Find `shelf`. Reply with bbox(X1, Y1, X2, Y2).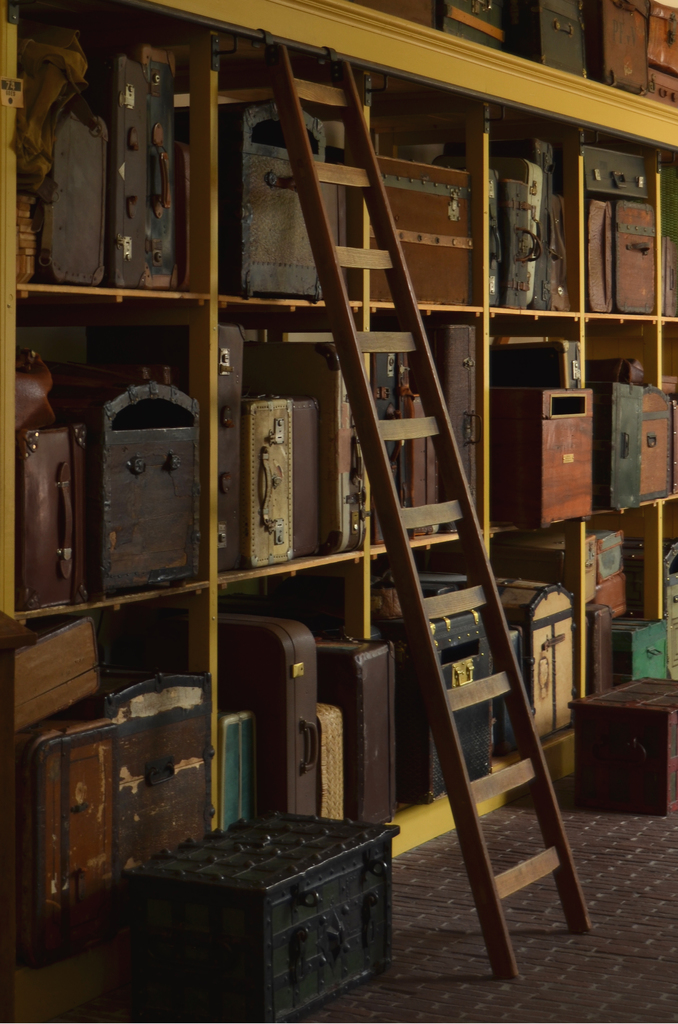
bbox(0, 282, 199, 647).
